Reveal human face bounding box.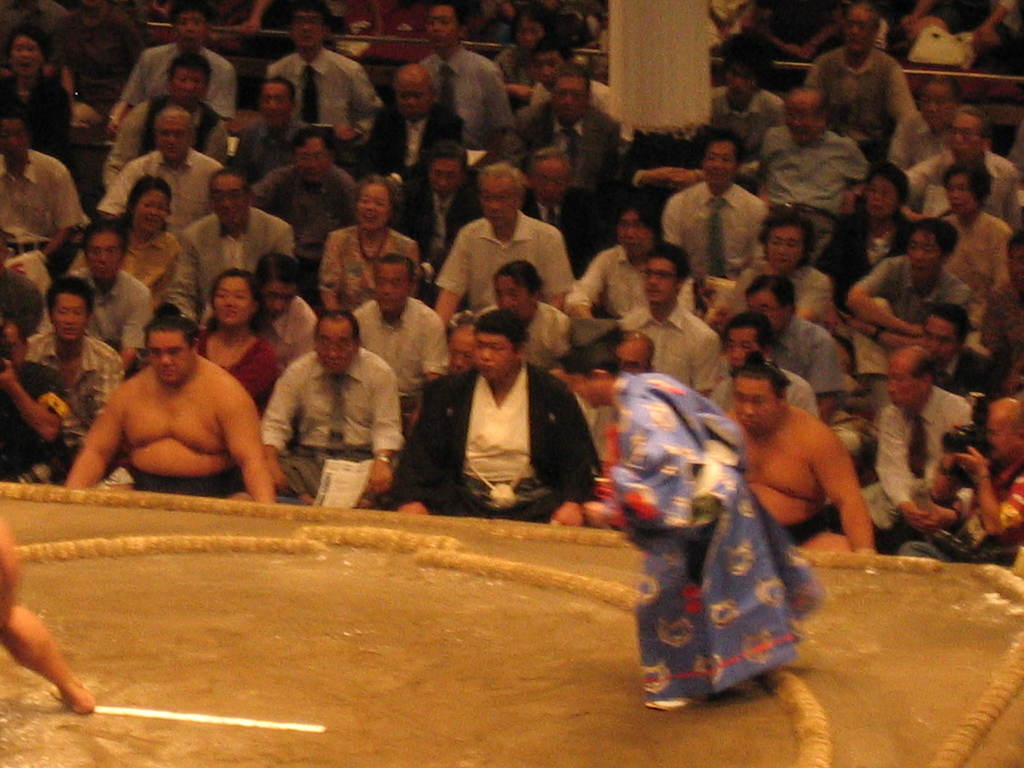
Revealed: rect(259, 83, 291, 125).
